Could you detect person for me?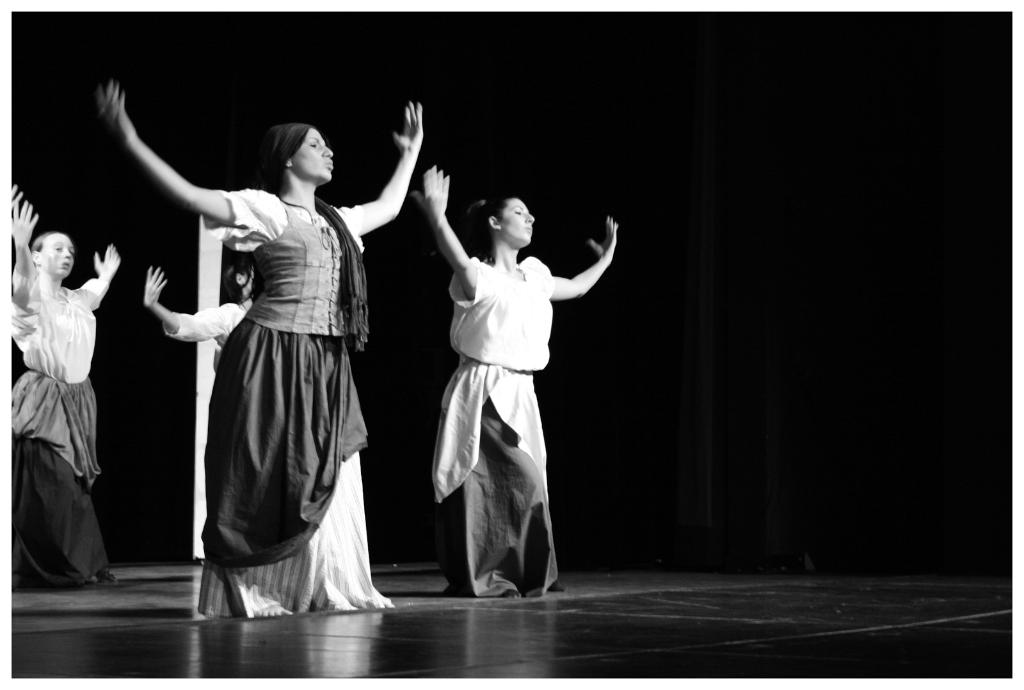
Detection result: x1=133, y1=253, x2=263, y2=370.
